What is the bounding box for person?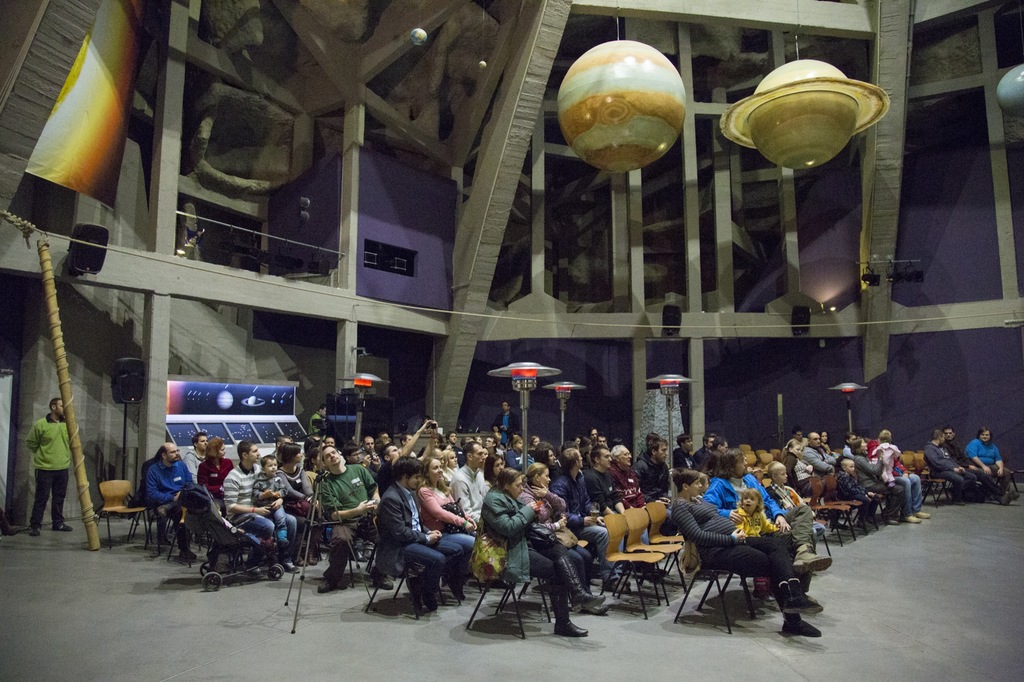
bbox=[22, 394, 75, 535].
